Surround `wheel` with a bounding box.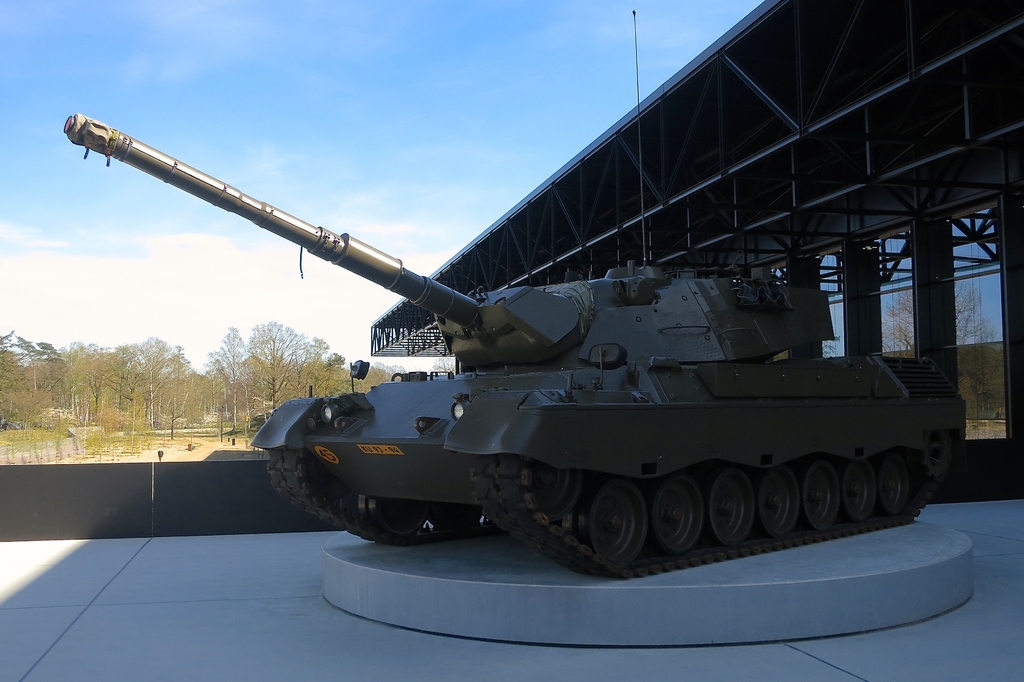
709, 464, 756, 549.
